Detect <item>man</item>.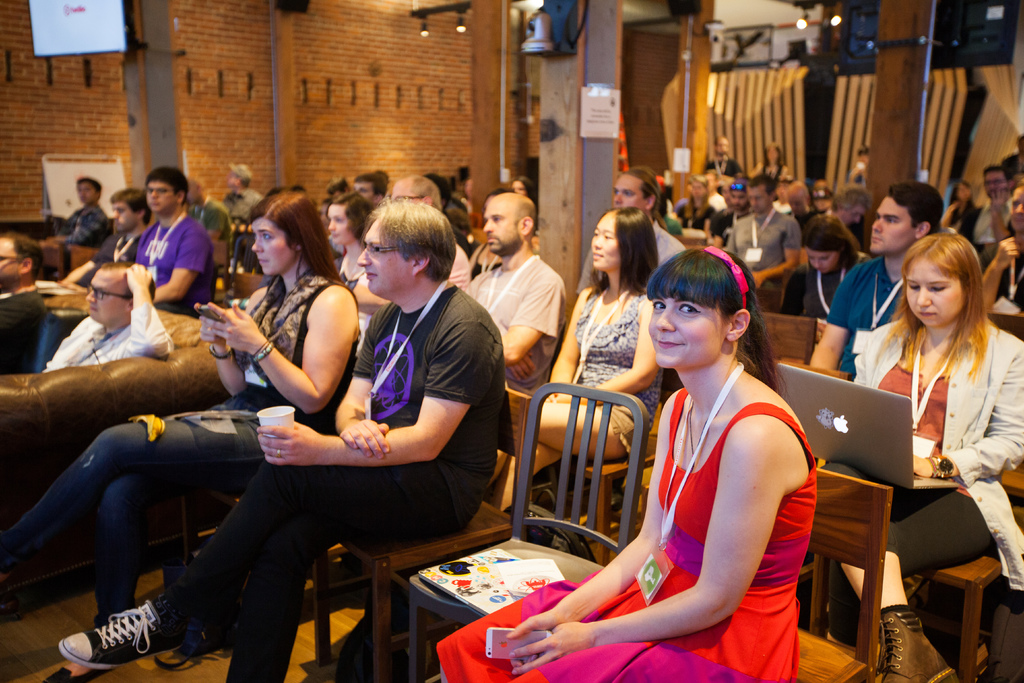
Detected at x1=811 y1=183 x2=948 y2=379.
